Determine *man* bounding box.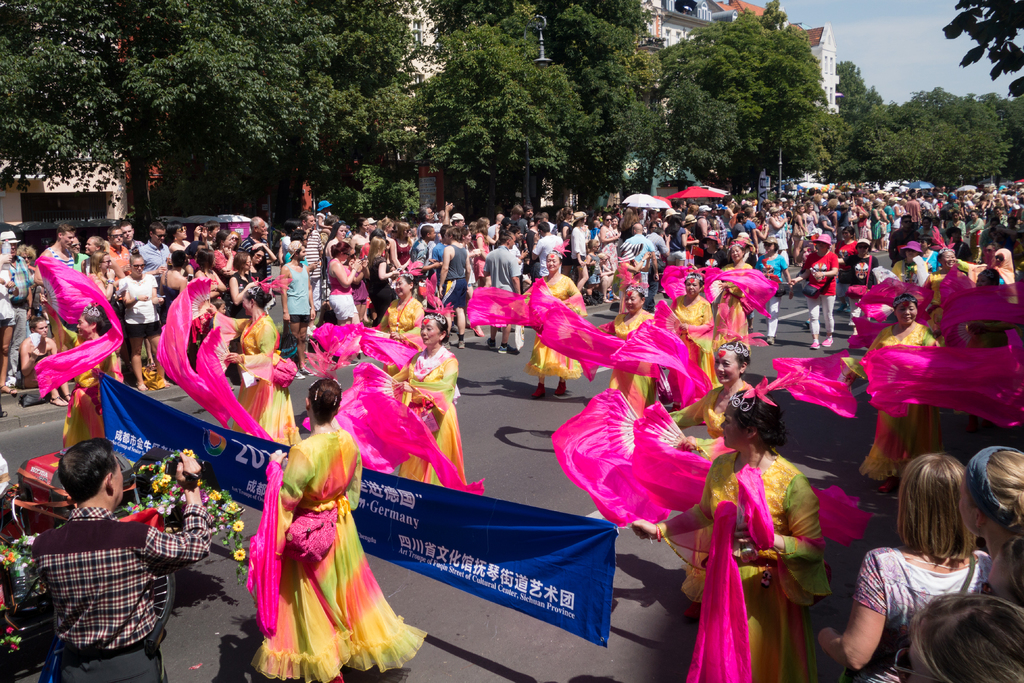
Determined: 136, 220, 172, 297.
